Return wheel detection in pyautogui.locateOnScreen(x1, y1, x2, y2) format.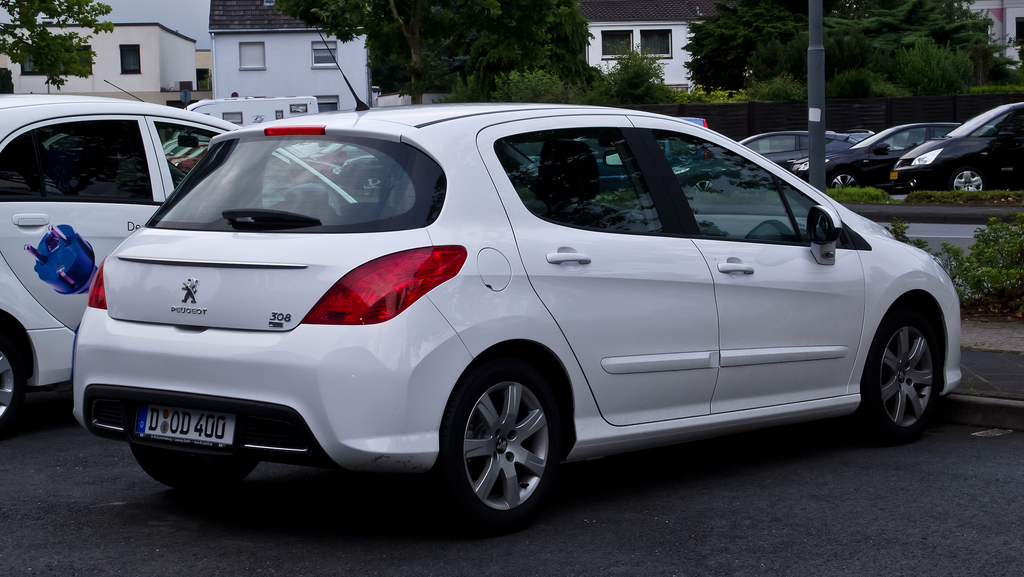
pyautogui.locateOnScreen(829, 175, 863, 190).
